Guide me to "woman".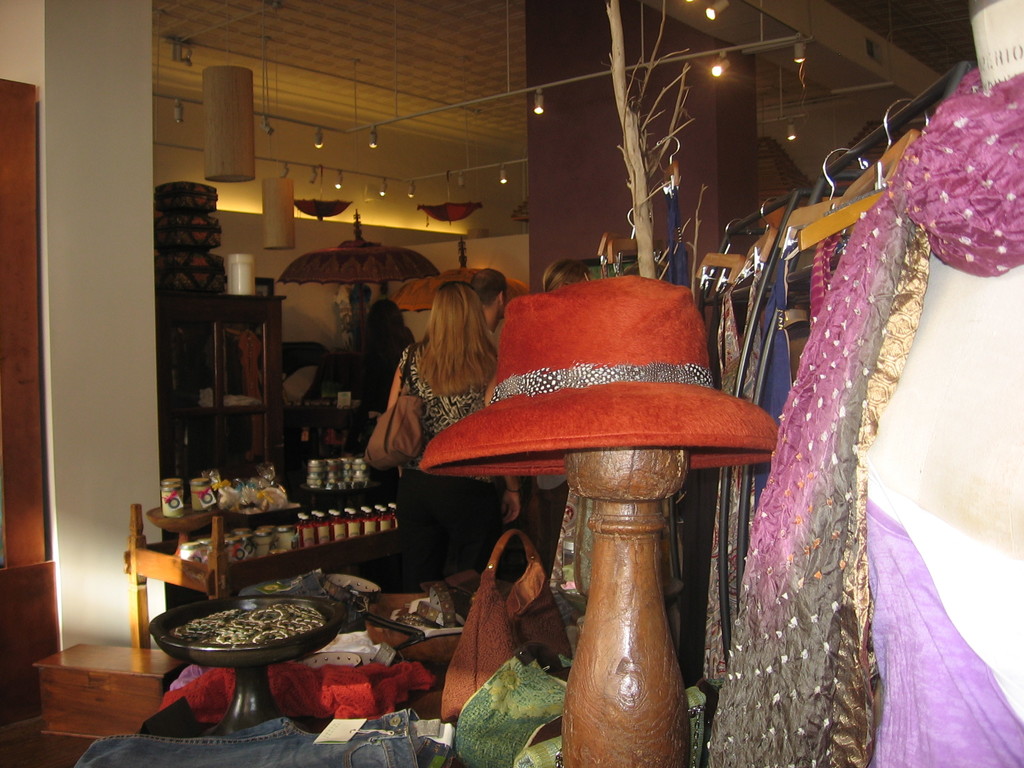
Guidance: rect(541, 258, 600, 287).
